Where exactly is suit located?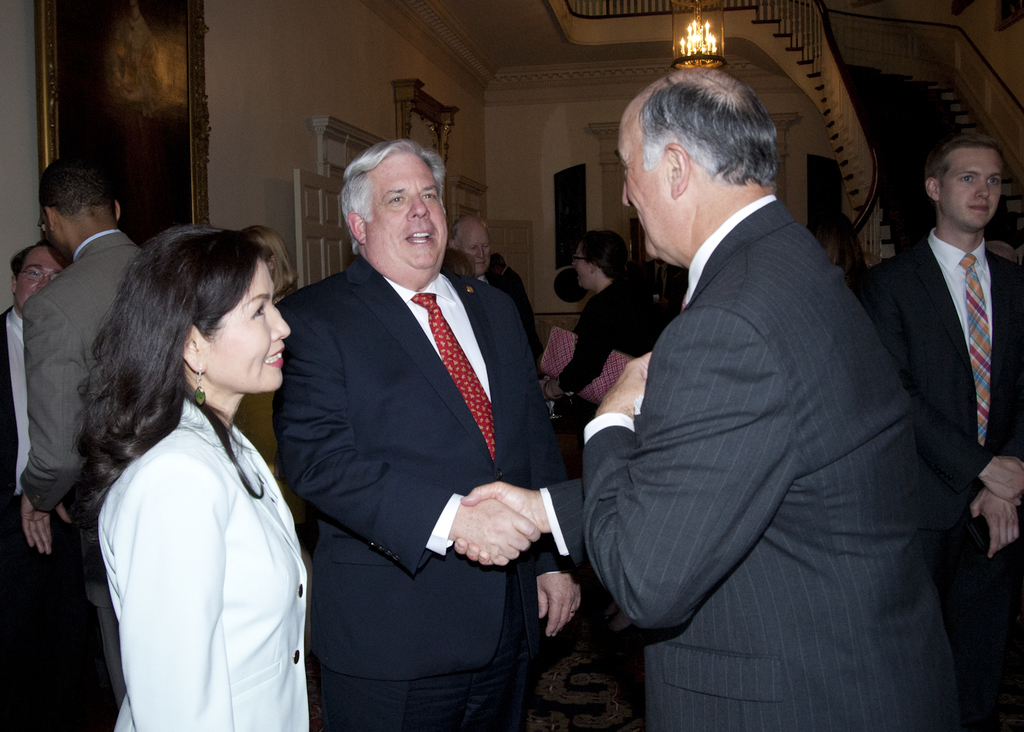
Its bounding box is bbox=(275, 254, 570, 731).
